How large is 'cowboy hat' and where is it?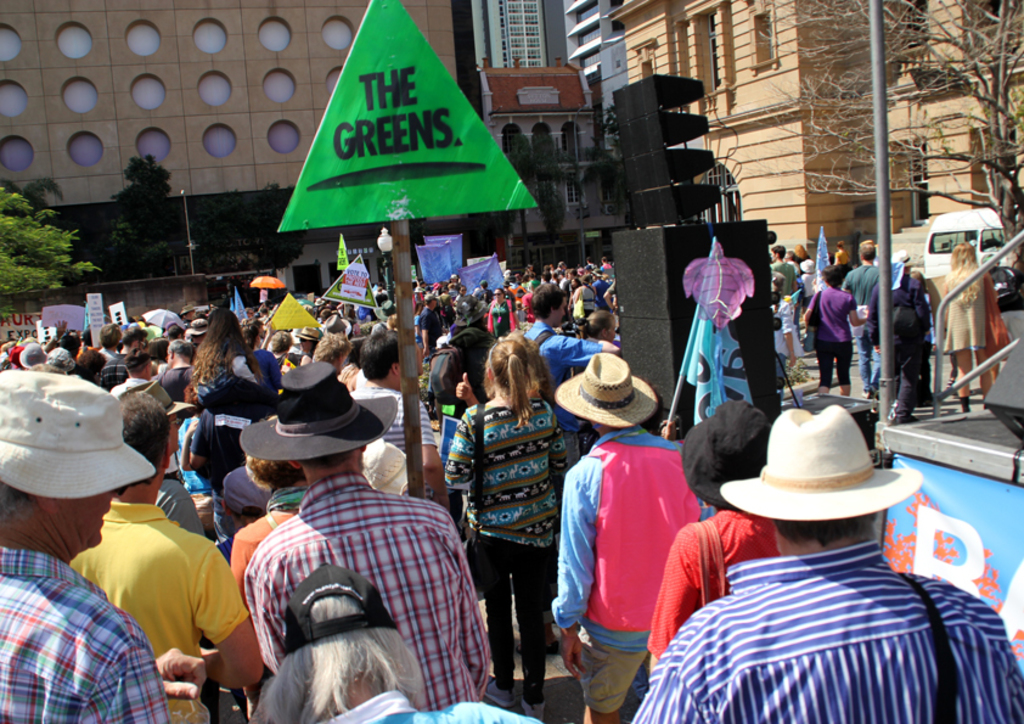
Bounding box: locate(890, 247, 915, 265).
